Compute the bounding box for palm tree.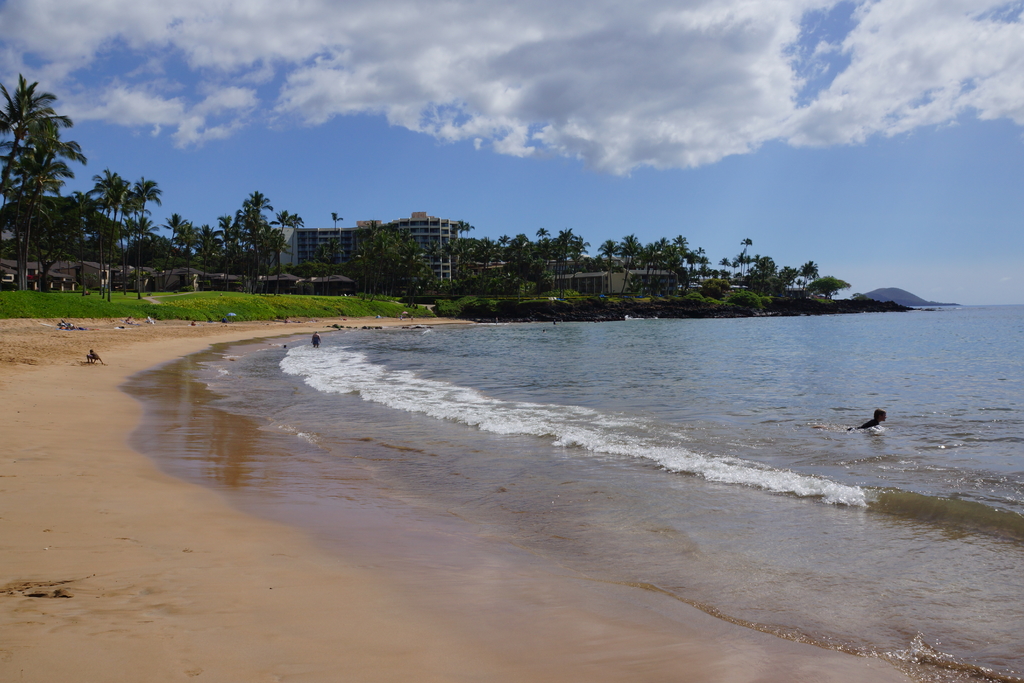
145, 210, 188, 292.
